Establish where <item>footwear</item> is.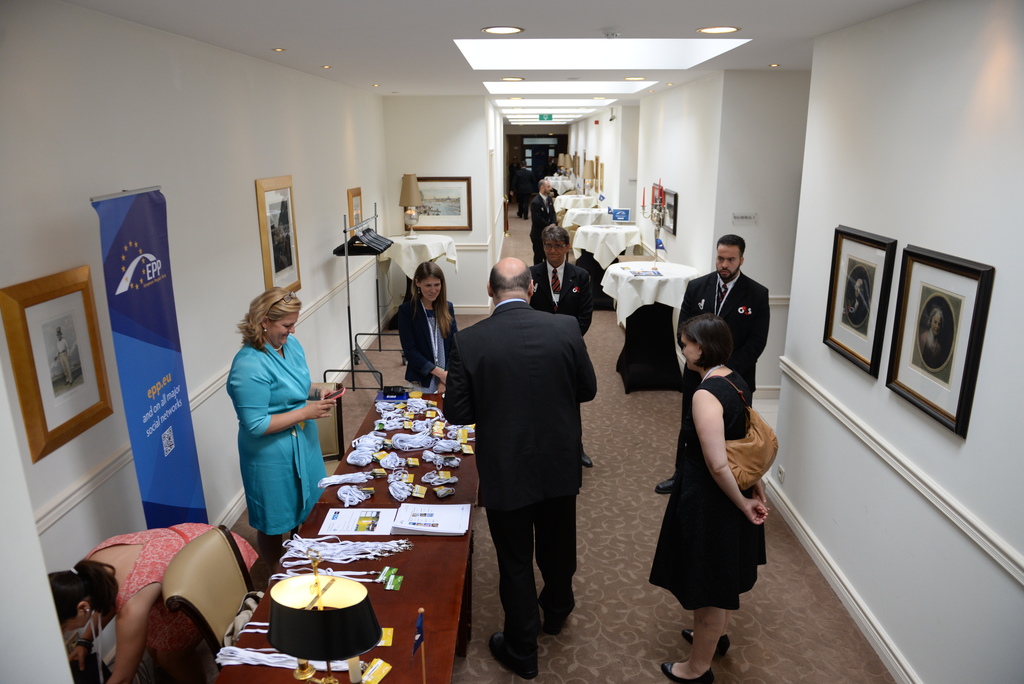
Established at {"x1": 540, "y1": 612, "x2": 571, "y2": 633}.
